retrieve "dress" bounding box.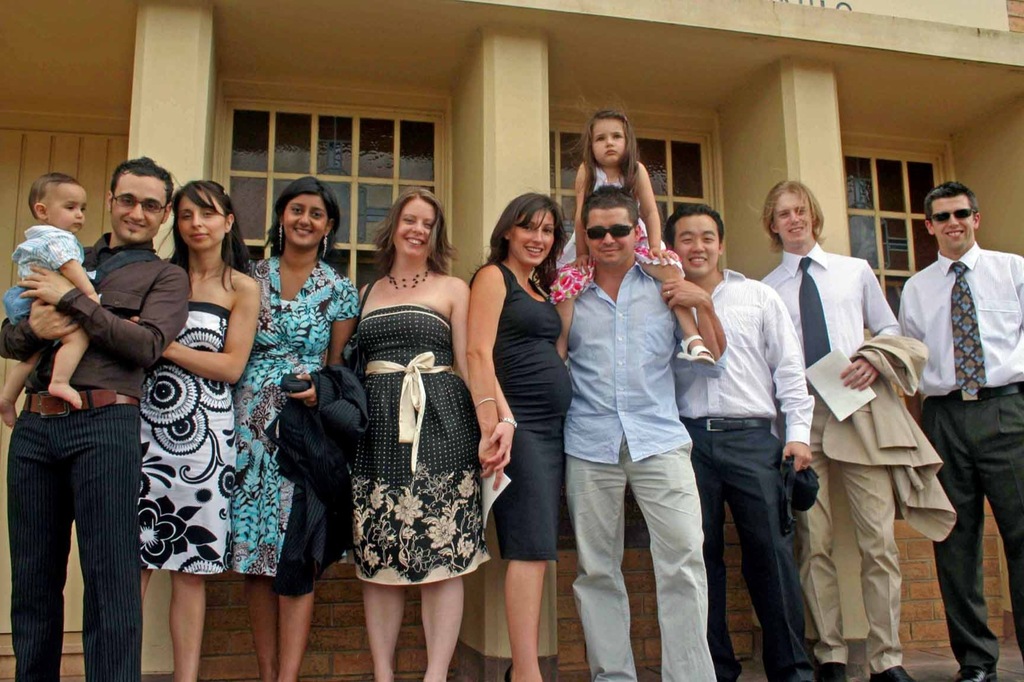
Bounding box: pyautogui.locateOnScreen(127, 294, 237, 579).
